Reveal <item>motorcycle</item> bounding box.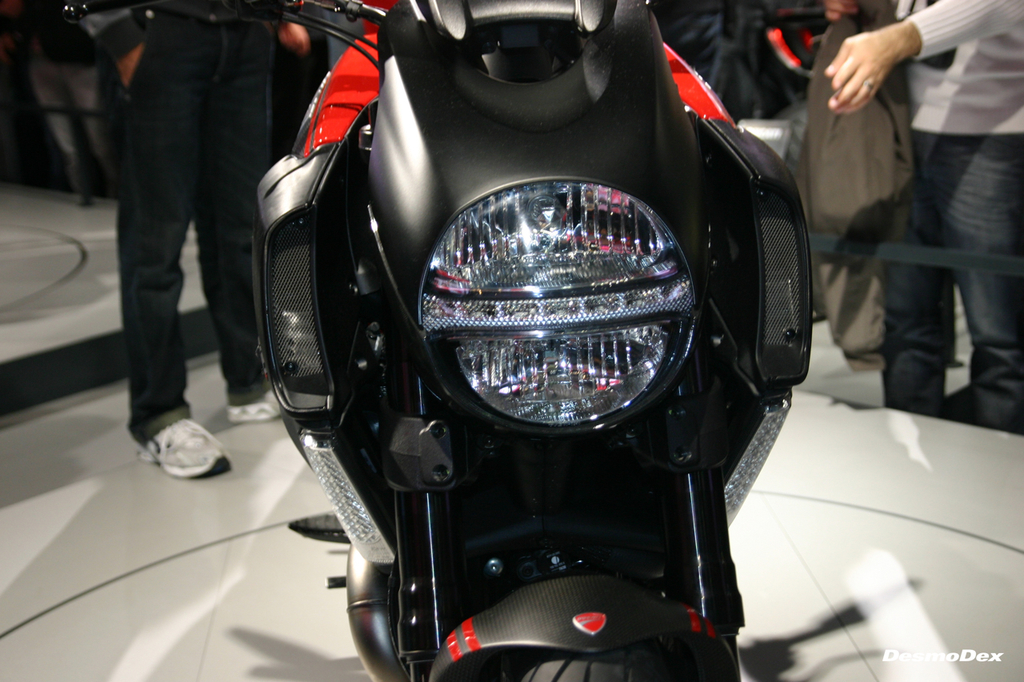
Revealed: 258/0/808/679.
